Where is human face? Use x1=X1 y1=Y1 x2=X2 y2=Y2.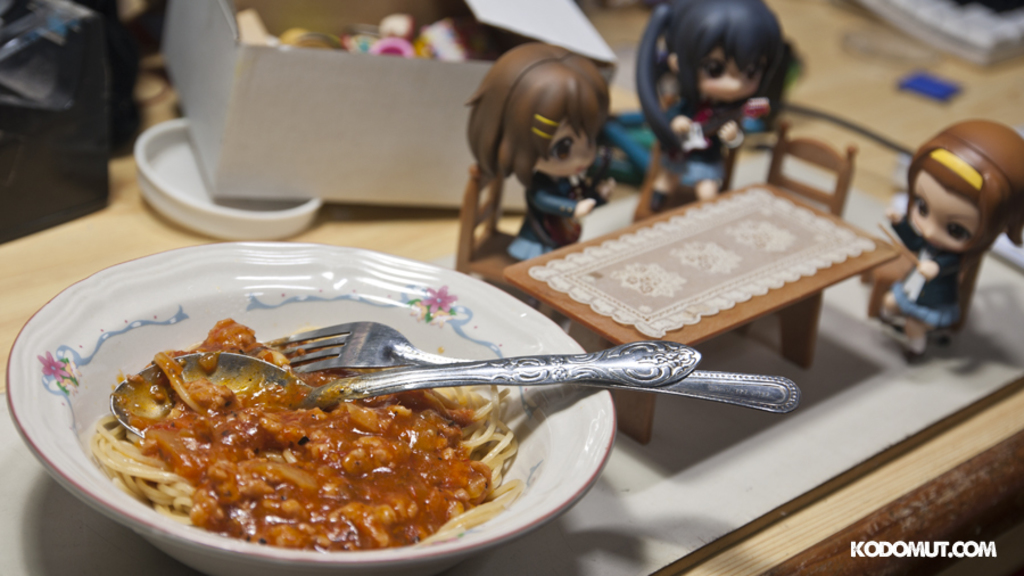
x1=908 y1=171 x2=976 y2=252.
